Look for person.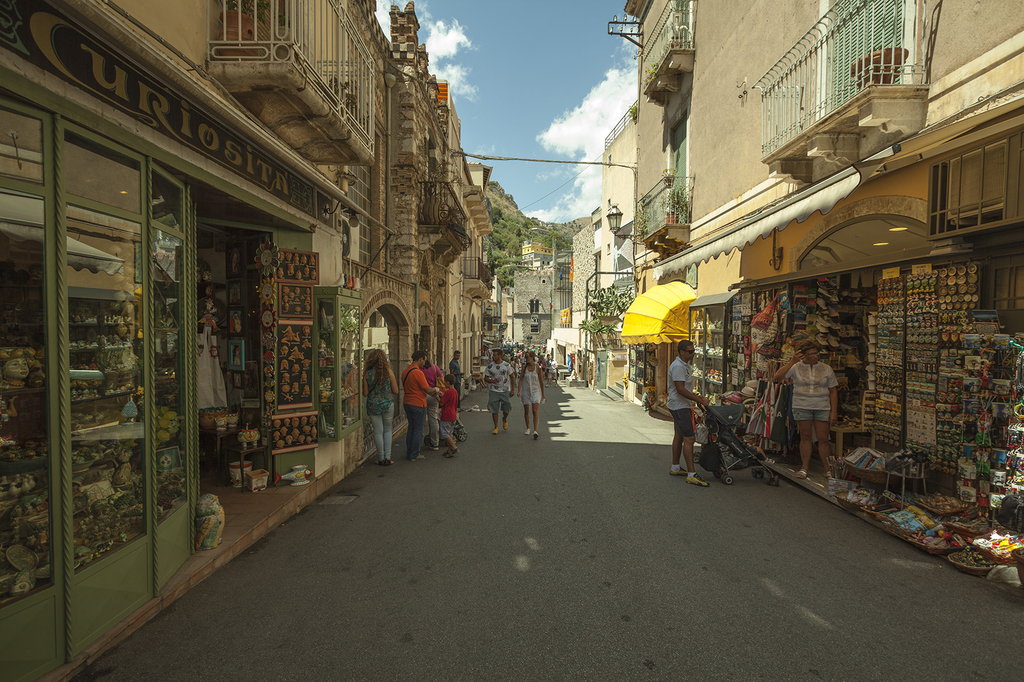
Found: x1=669 y1=341 x2=712 y2=487.
